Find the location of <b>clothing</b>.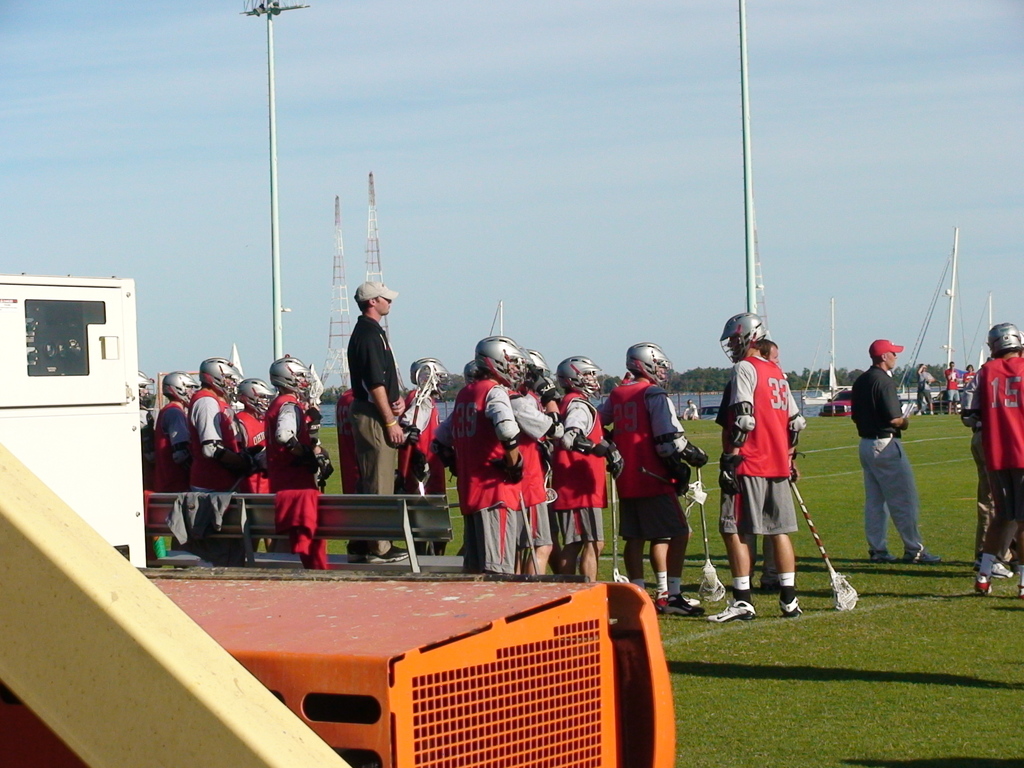
Location: {"x1": 243, "y1": 399, "x2": 280, "y2": 532}.
